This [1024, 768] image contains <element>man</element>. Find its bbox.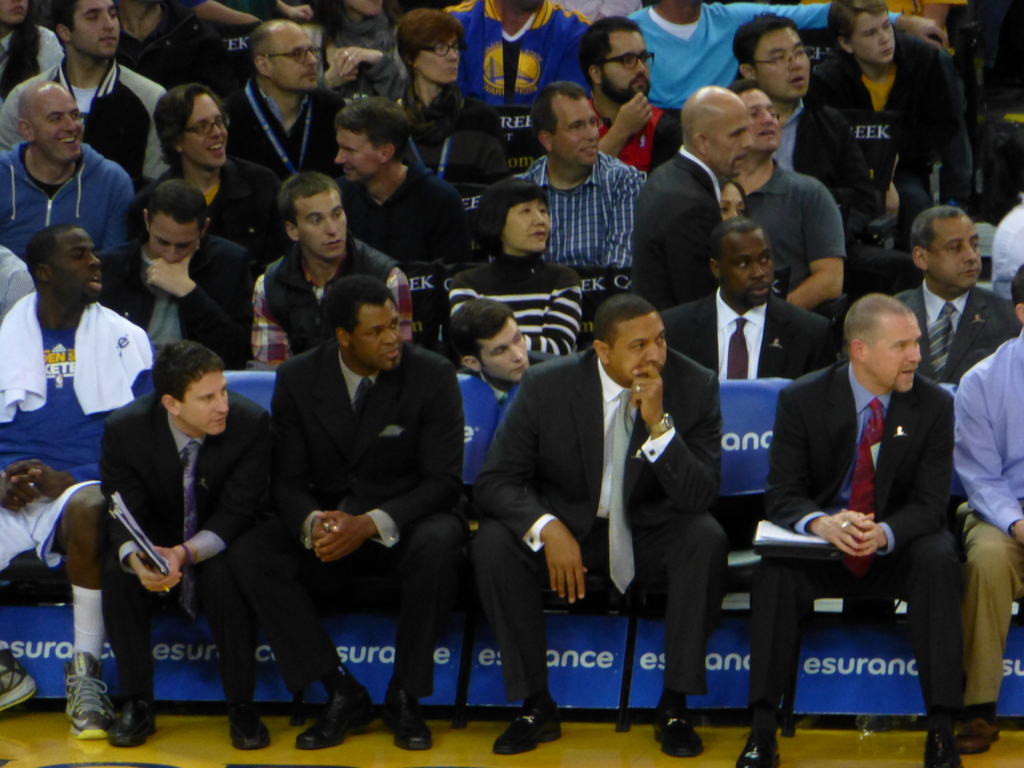
879 202 1019 387.
